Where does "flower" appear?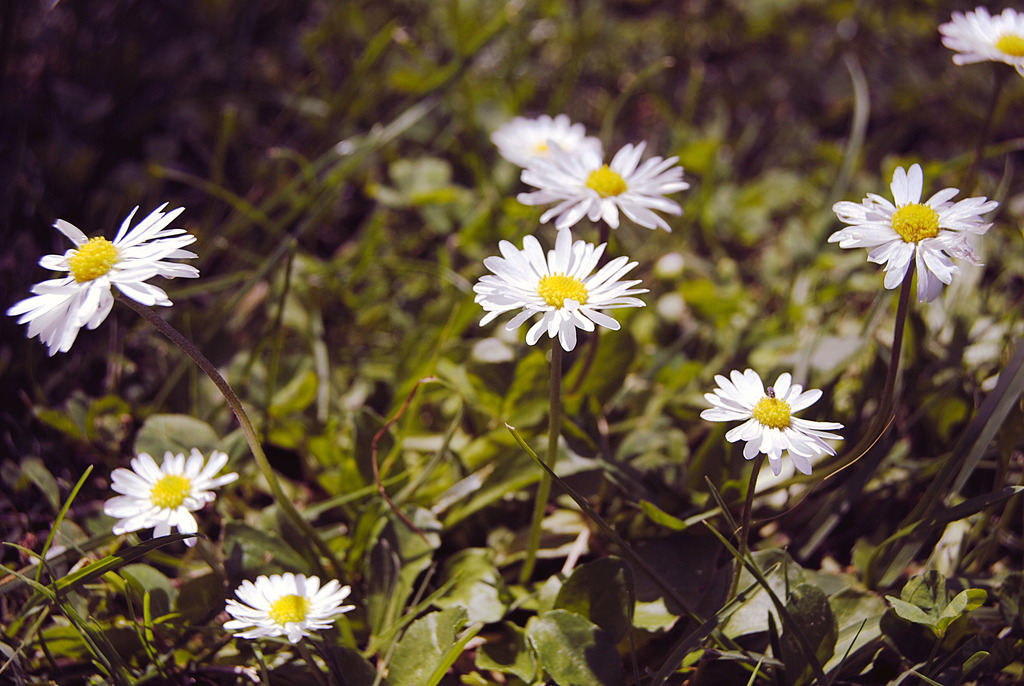
Appears at region(513, 135, 689, 231).
